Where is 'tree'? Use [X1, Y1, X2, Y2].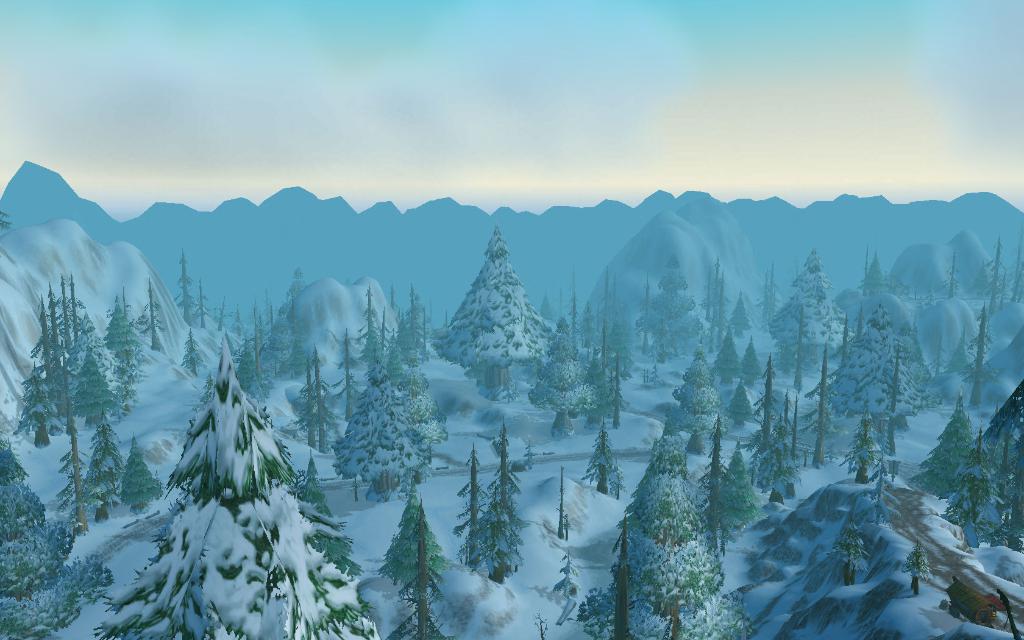
[582, 419, 622, 502].
